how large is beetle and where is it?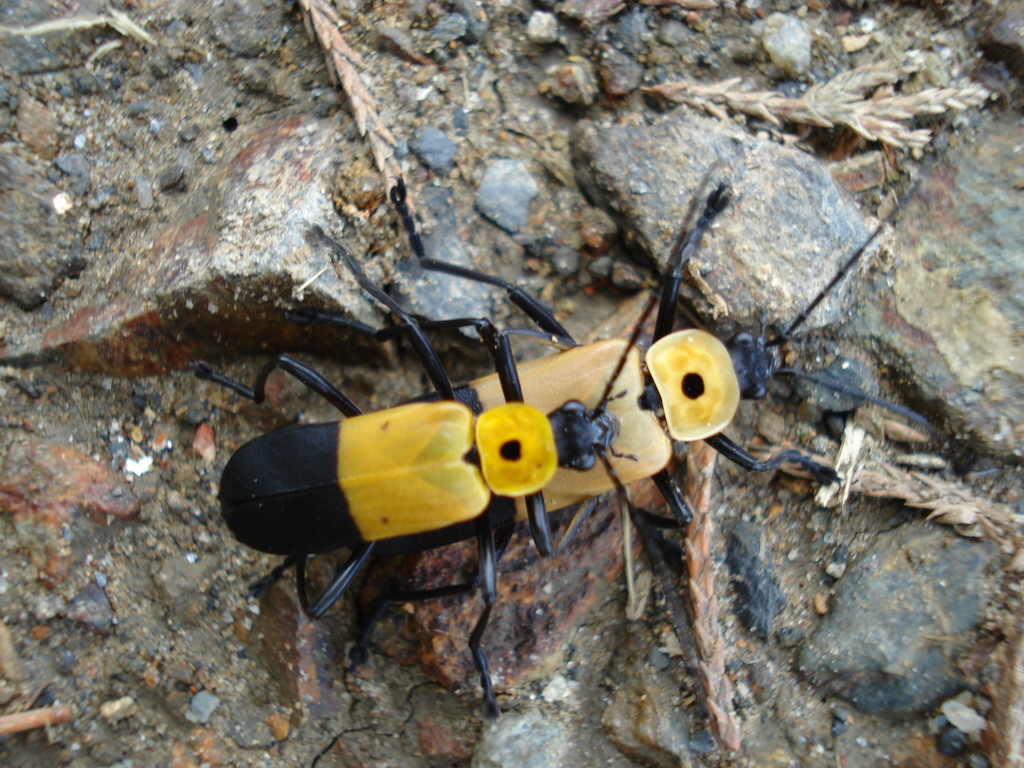
Bounding box: 397:163:956:557.
